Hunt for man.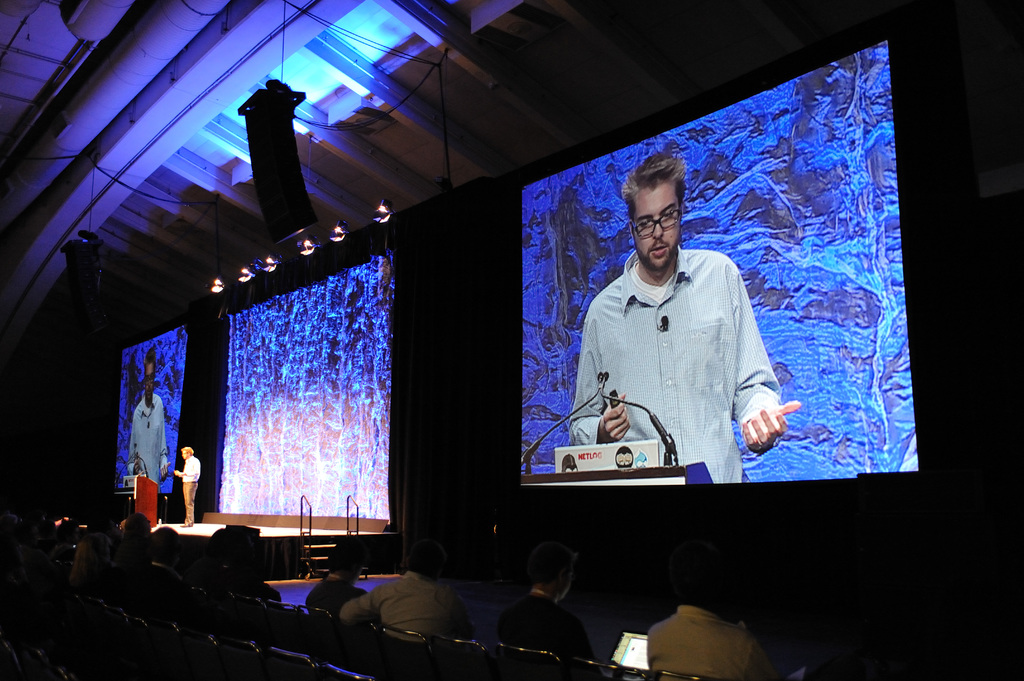
Hunted down at detection(564, 168, 799, 504).
